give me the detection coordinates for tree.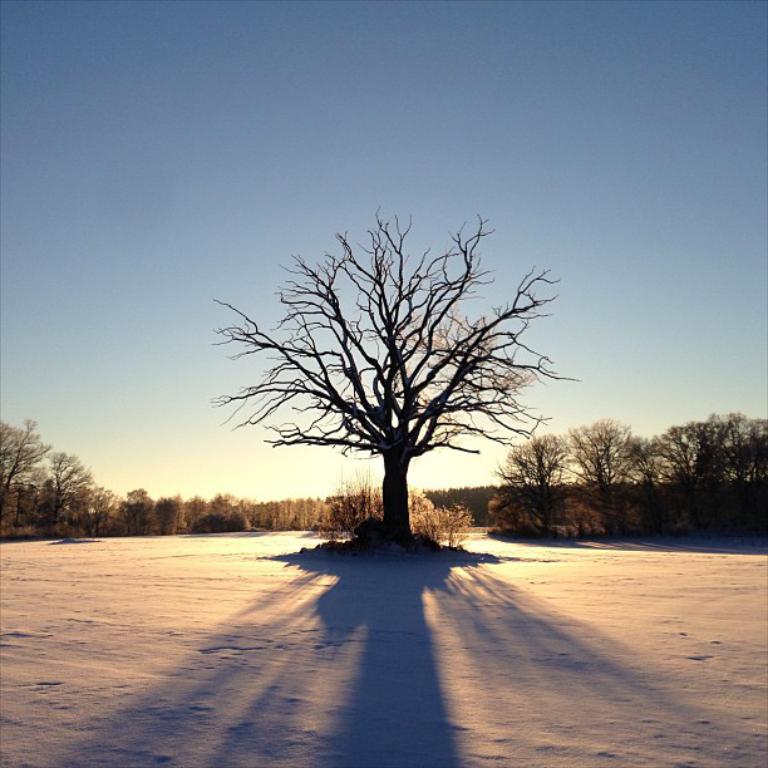
box(206, 198, 582, 575).
